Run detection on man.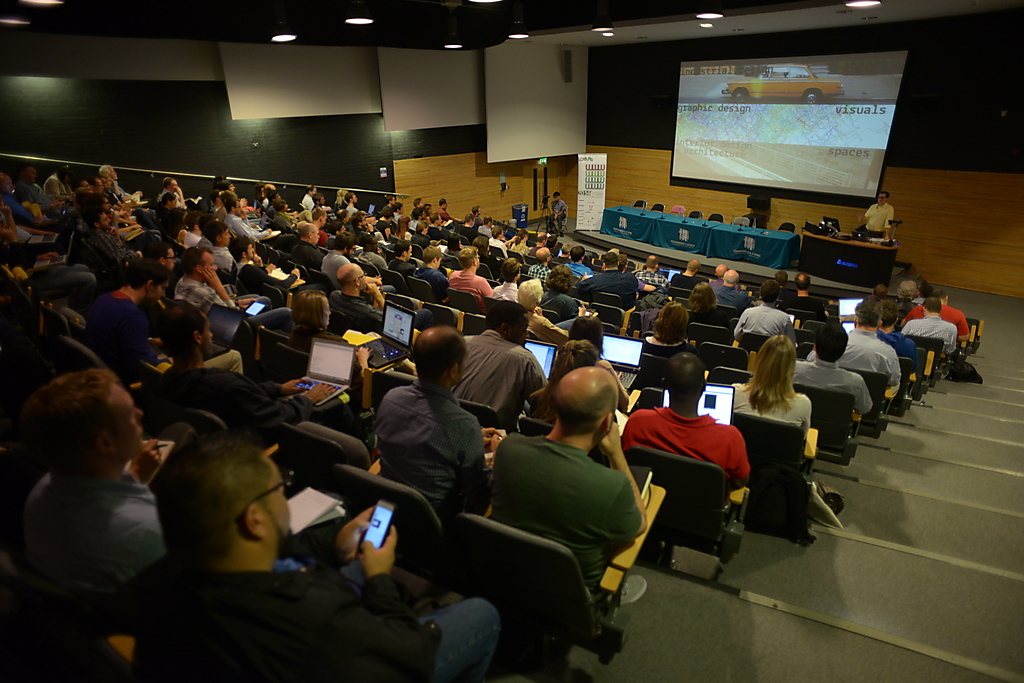
Result: {"left": 0, "top": 356, "right": 360, "bottom": 587}.
